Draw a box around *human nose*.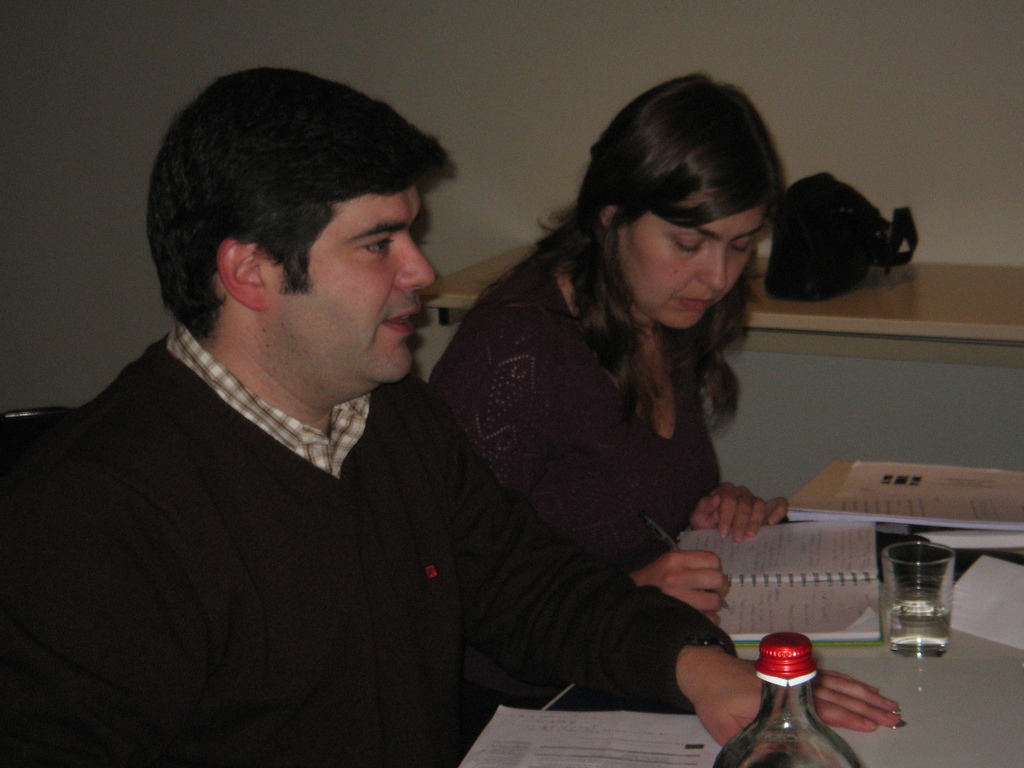
left=700, top=243, right=724, bottom=289.
